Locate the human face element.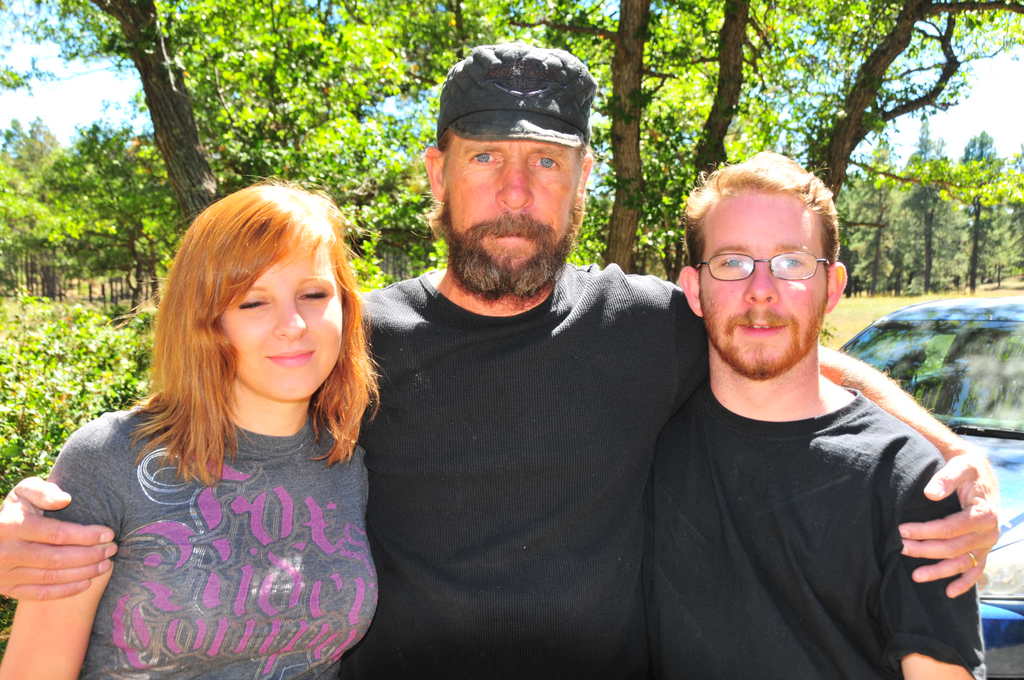
Element bbox: (701,194,820,378).
